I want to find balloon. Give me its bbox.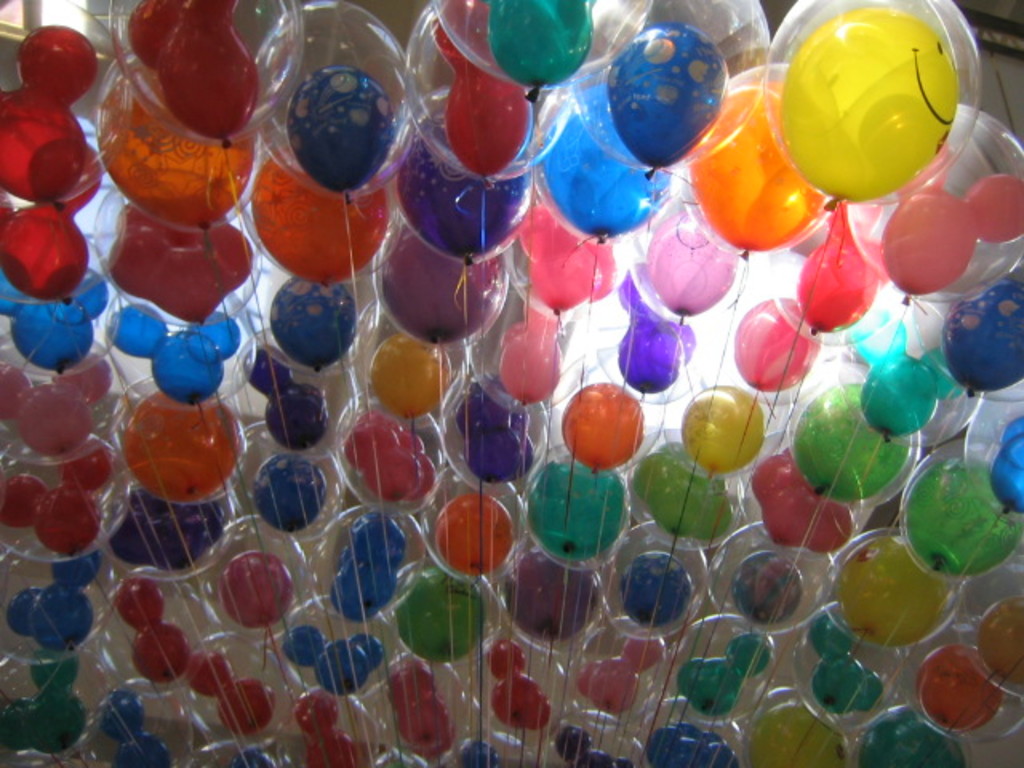
select_region(112, 474, 229, 576).
